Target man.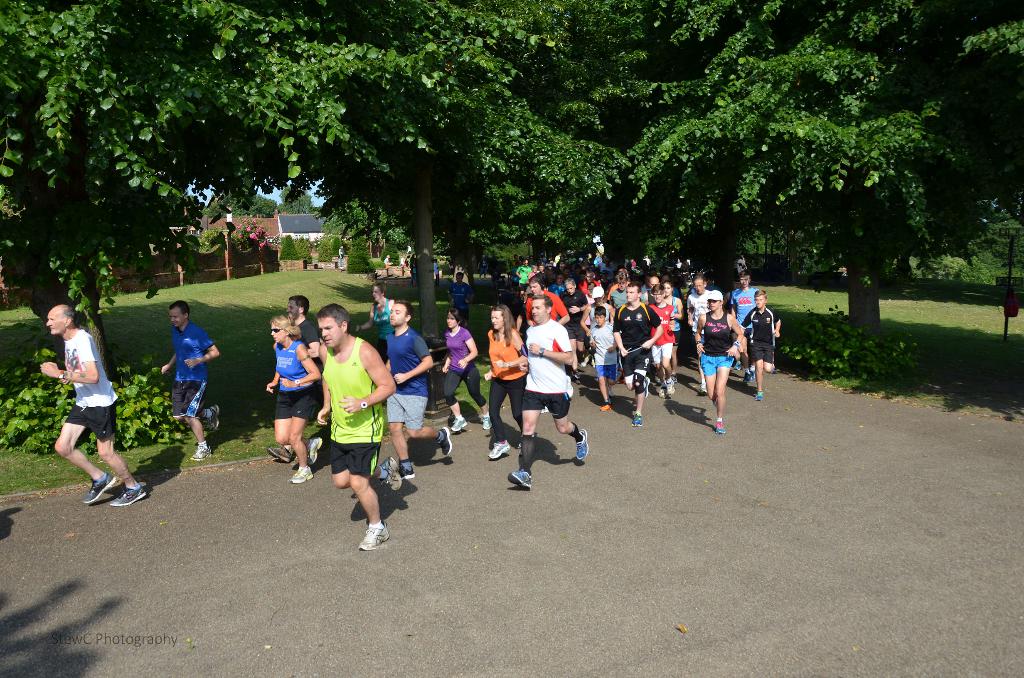
Target region: (x1=156, y1=300, x2=218, y2=460).
